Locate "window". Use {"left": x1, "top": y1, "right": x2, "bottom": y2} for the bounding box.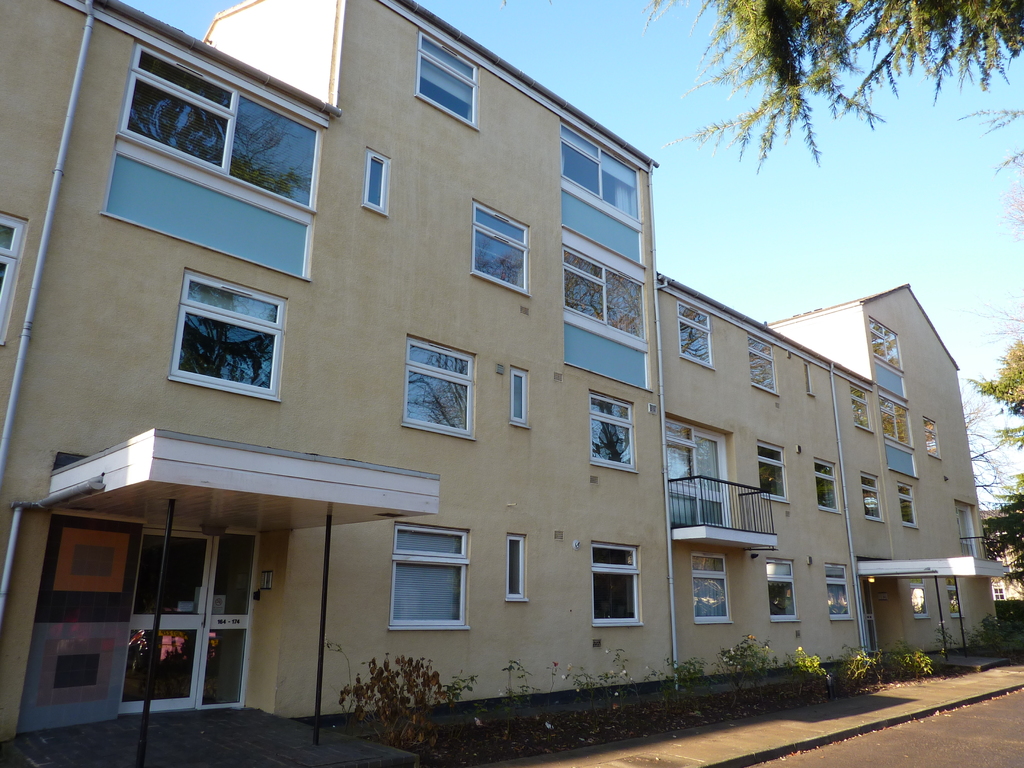
{"left": 165, "top": 271, "right": 288, "bottom": 404}.
